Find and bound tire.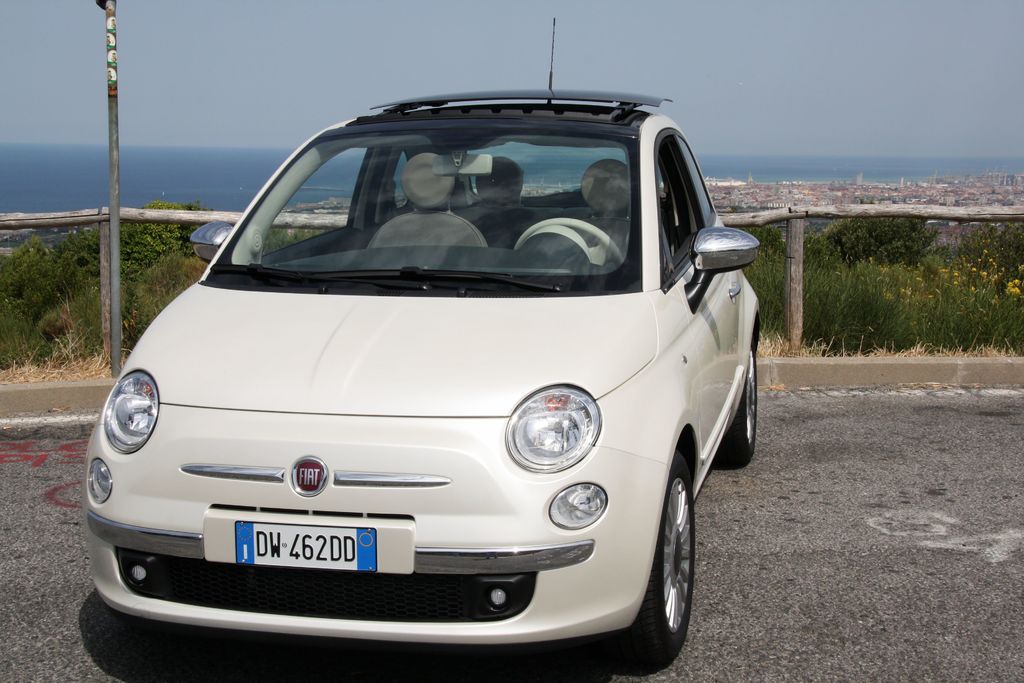
Bound: 644,462,699,664.
